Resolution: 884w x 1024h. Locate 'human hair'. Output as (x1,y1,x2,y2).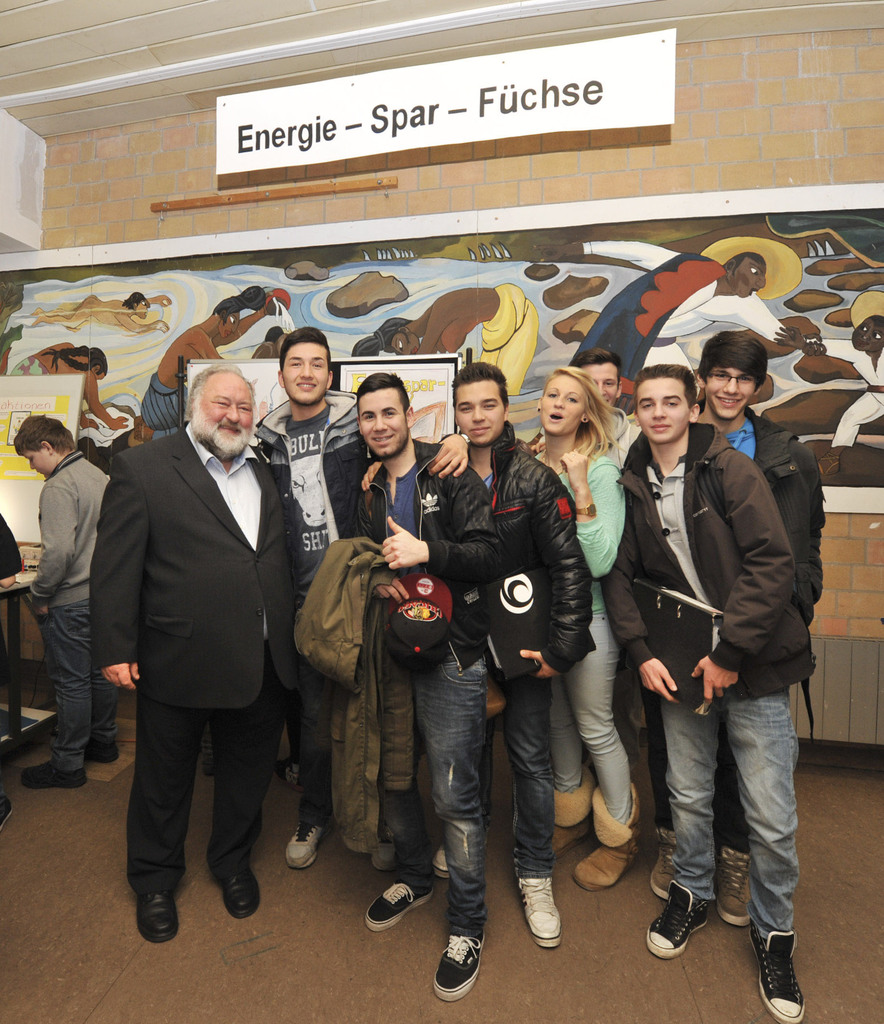
(546,355,634,468).
